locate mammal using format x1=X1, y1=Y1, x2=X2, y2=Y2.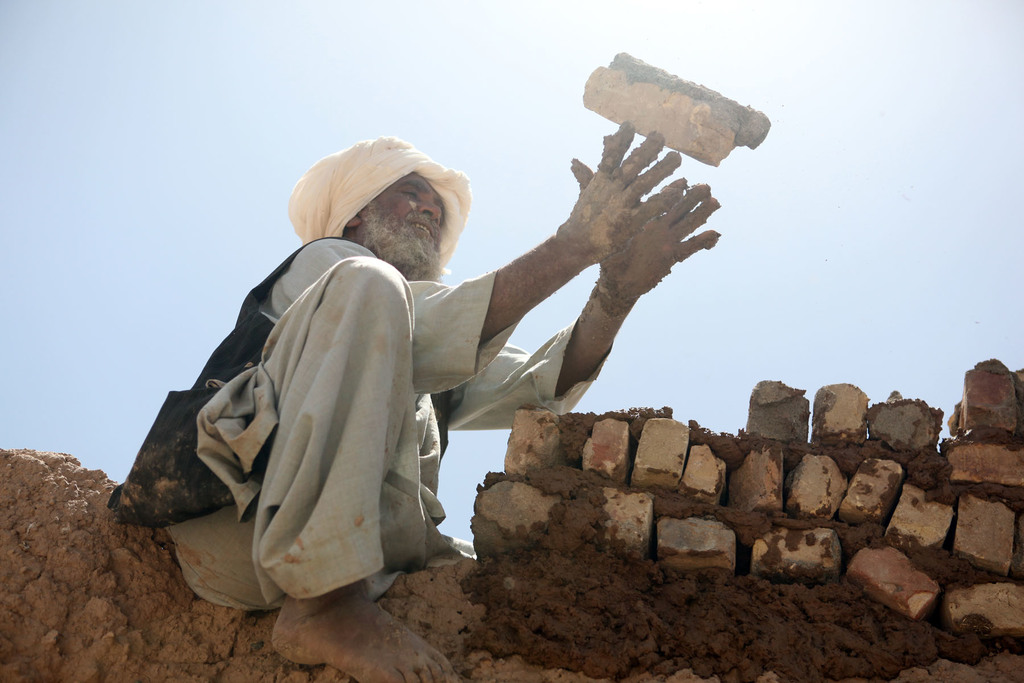
x1=100, y1=119, x2=696, y2=579.
